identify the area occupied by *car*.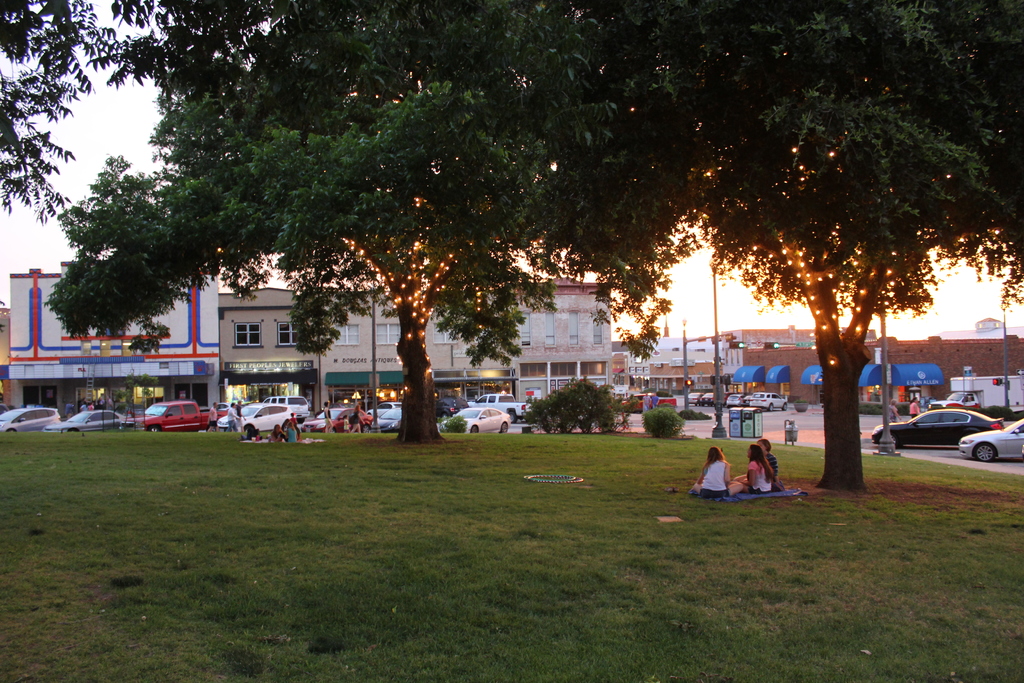
Area: 118, 402, 146, 416.
